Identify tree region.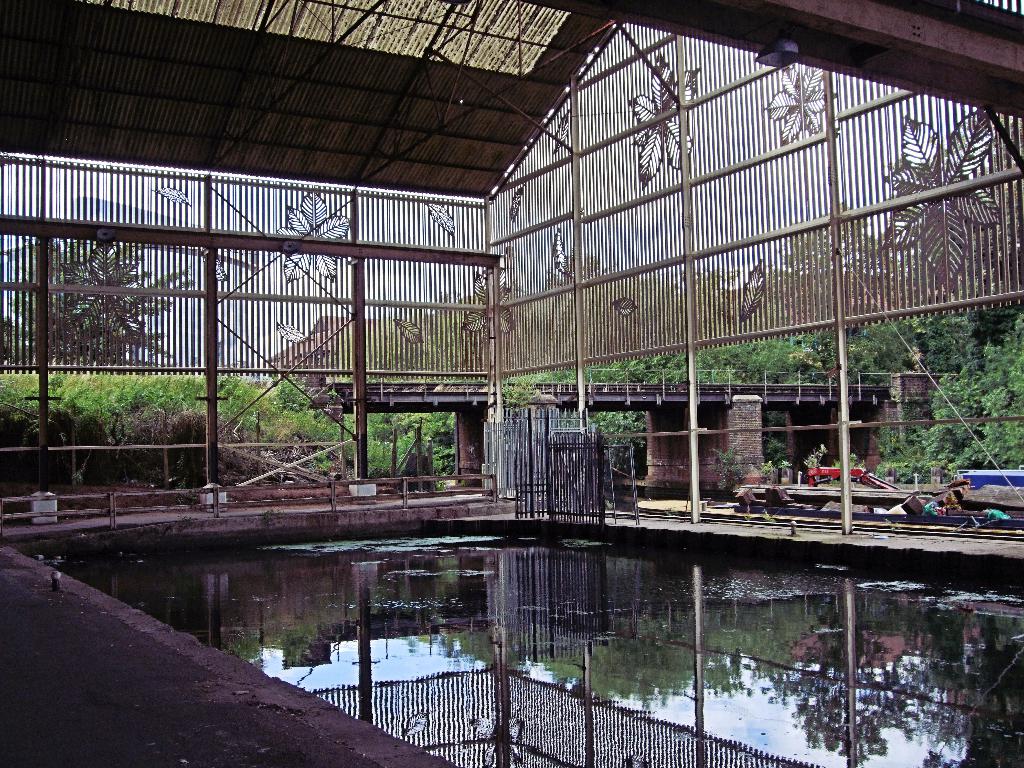
Region: crop(496, 257, 716, 388).
